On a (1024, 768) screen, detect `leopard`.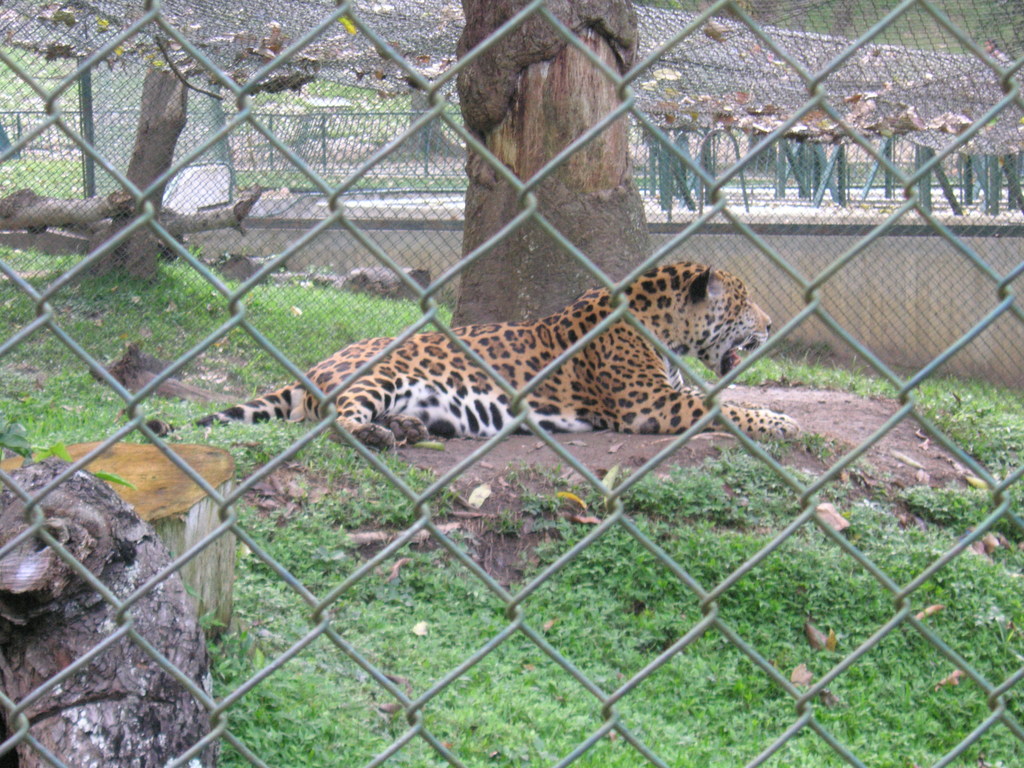
<region>114, 259, 810, 437</region>.
